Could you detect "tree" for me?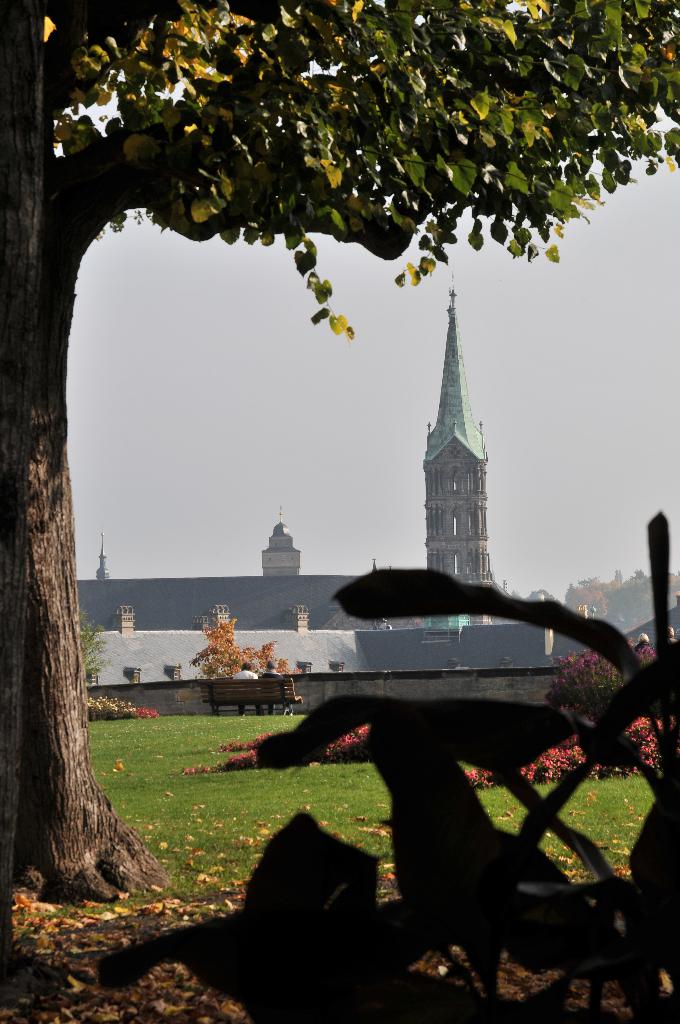
Detection result: [left=82, top=611, right=113, bottom=707].
